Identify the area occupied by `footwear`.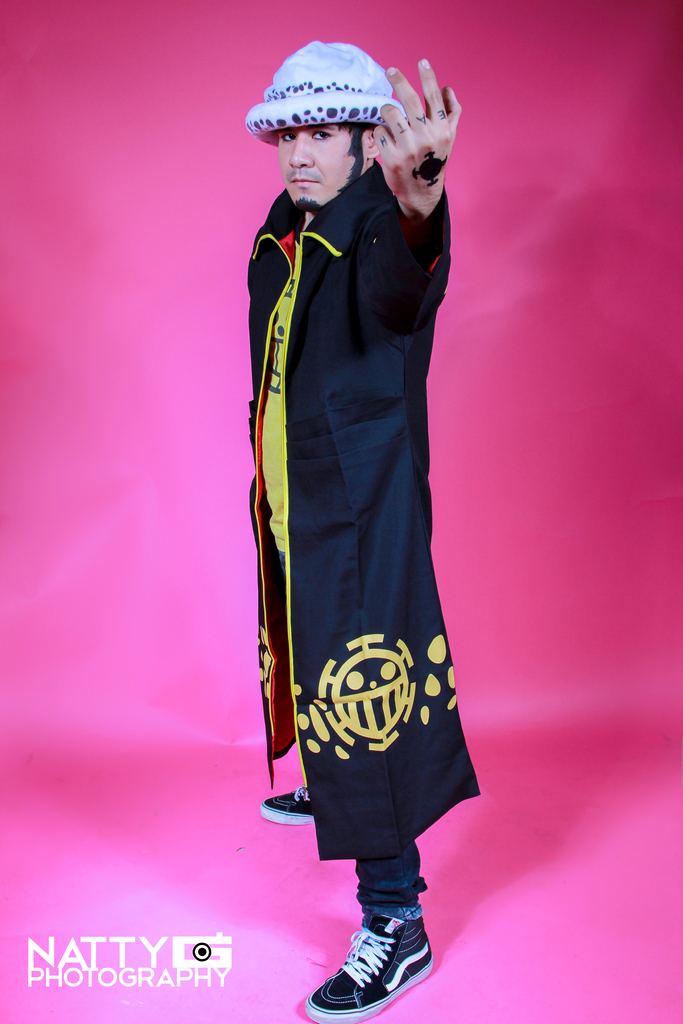
Area: left=309, top=909, right=437, bottom=1023.
